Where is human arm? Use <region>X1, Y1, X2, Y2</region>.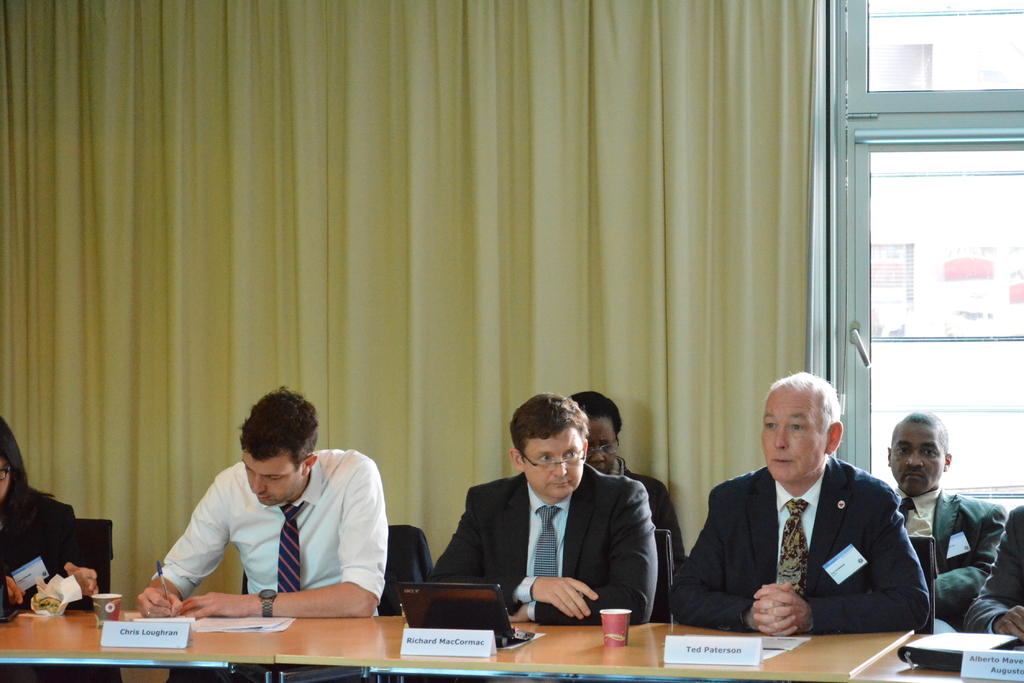
<region>422, 485, 606, 623</region>.
